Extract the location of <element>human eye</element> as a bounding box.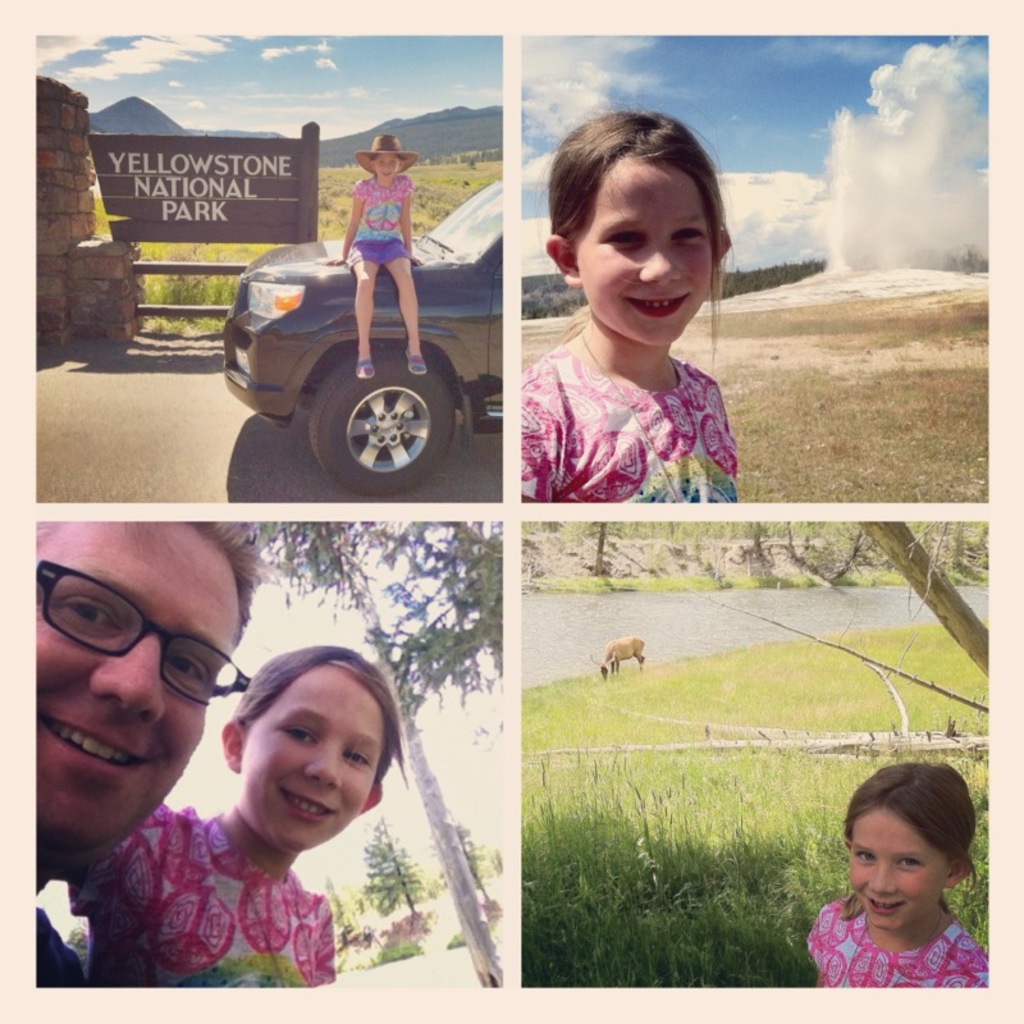
crop(895, 854, 924, 870).
